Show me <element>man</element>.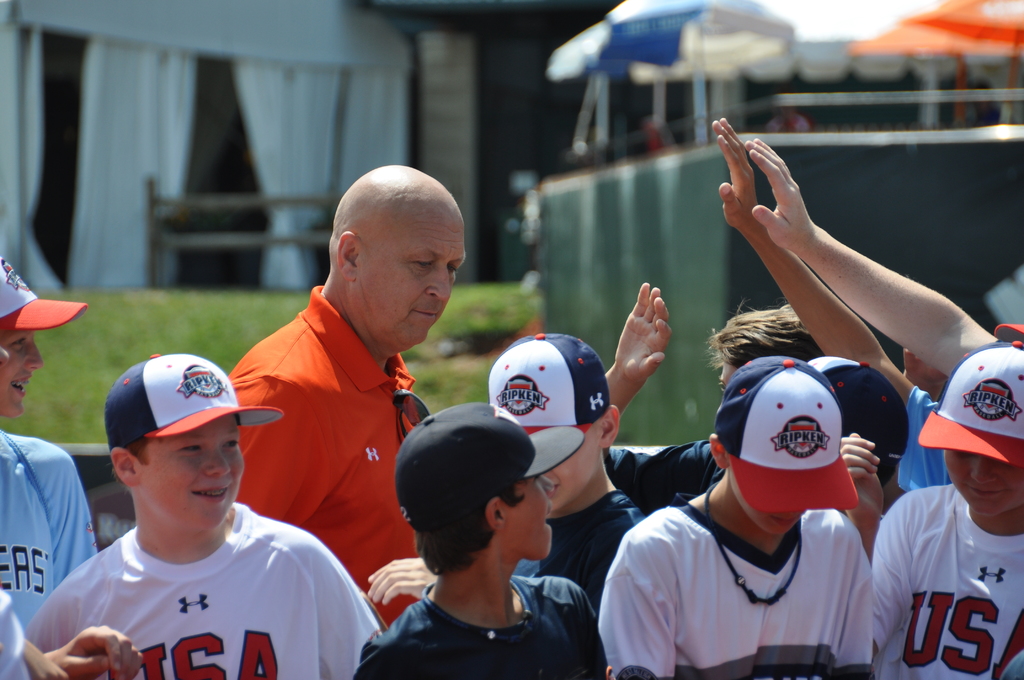
<element>man</element> is here: [594, 350, 881, 677].
